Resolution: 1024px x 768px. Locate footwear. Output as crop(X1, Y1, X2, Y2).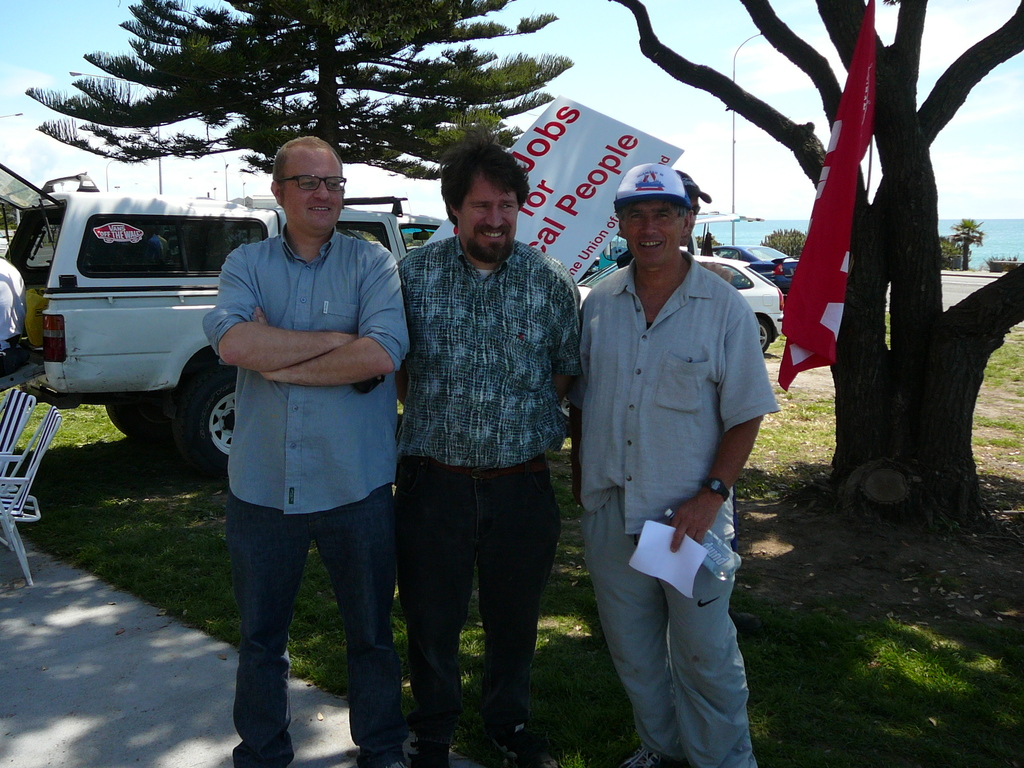
crop(480, 724, 545, 767).
